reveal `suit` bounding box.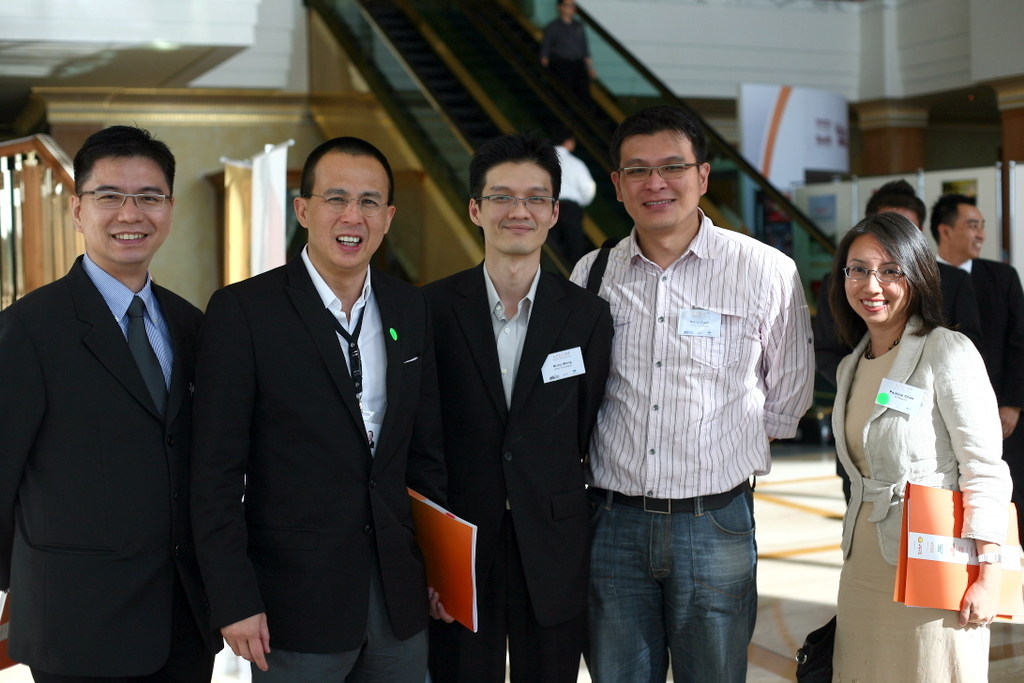
Revealed: (18,125,233,677).
